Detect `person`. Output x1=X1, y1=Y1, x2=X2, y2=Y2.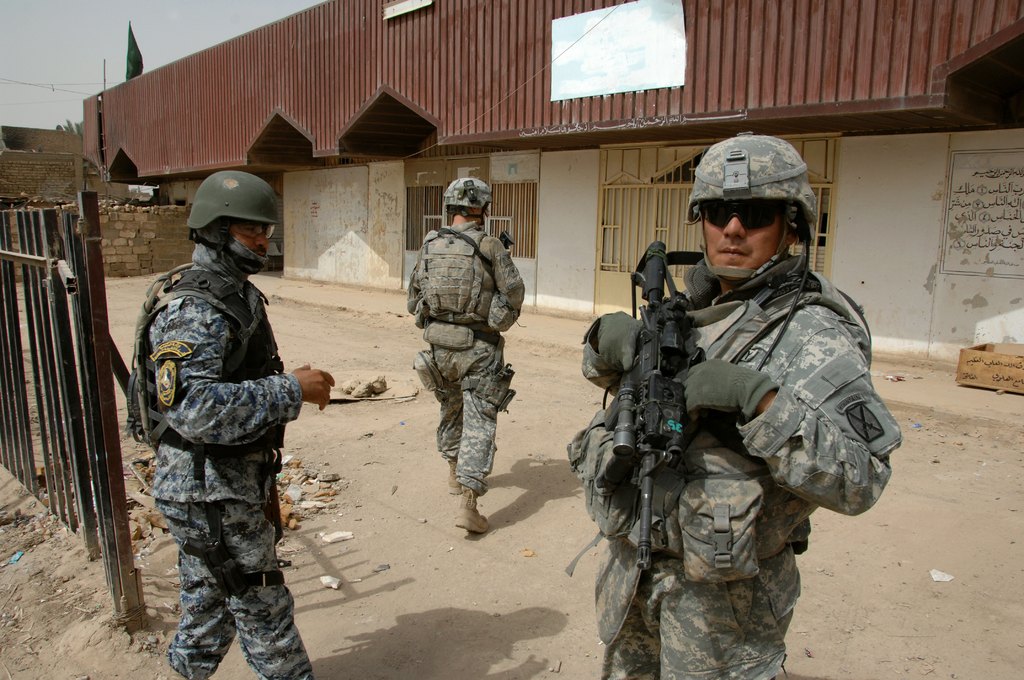
x1=403, y1=173, x2=528, y2=540.
